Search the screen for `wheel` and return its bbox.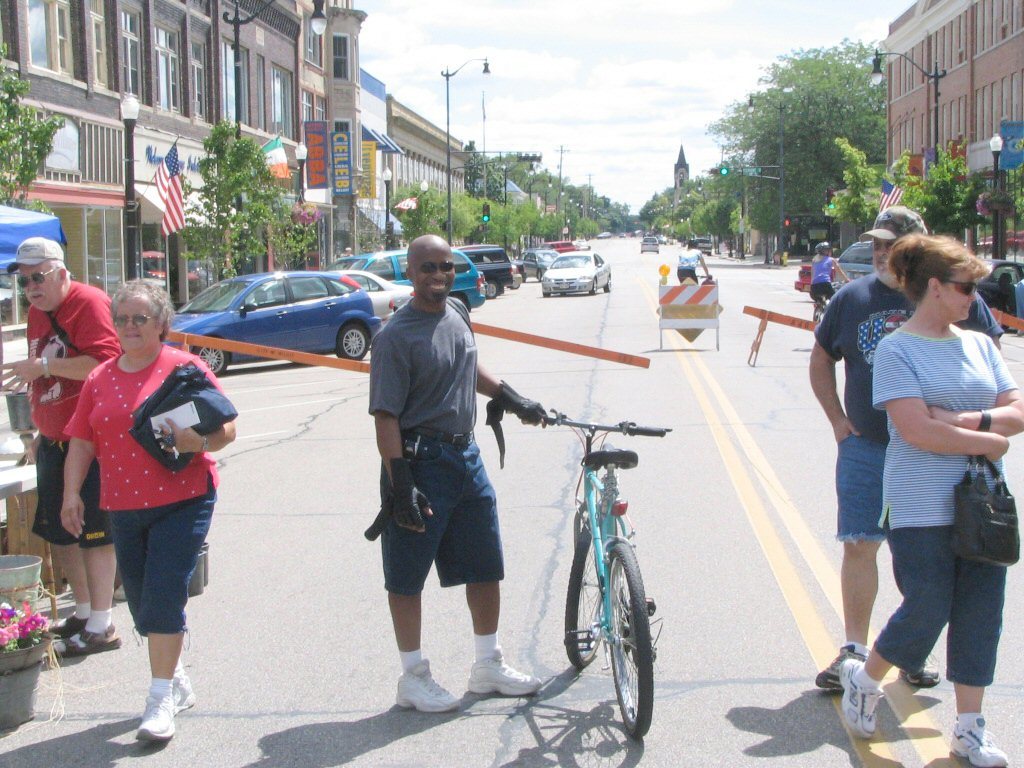
Found: bbox(334, 324, 367, 362).
